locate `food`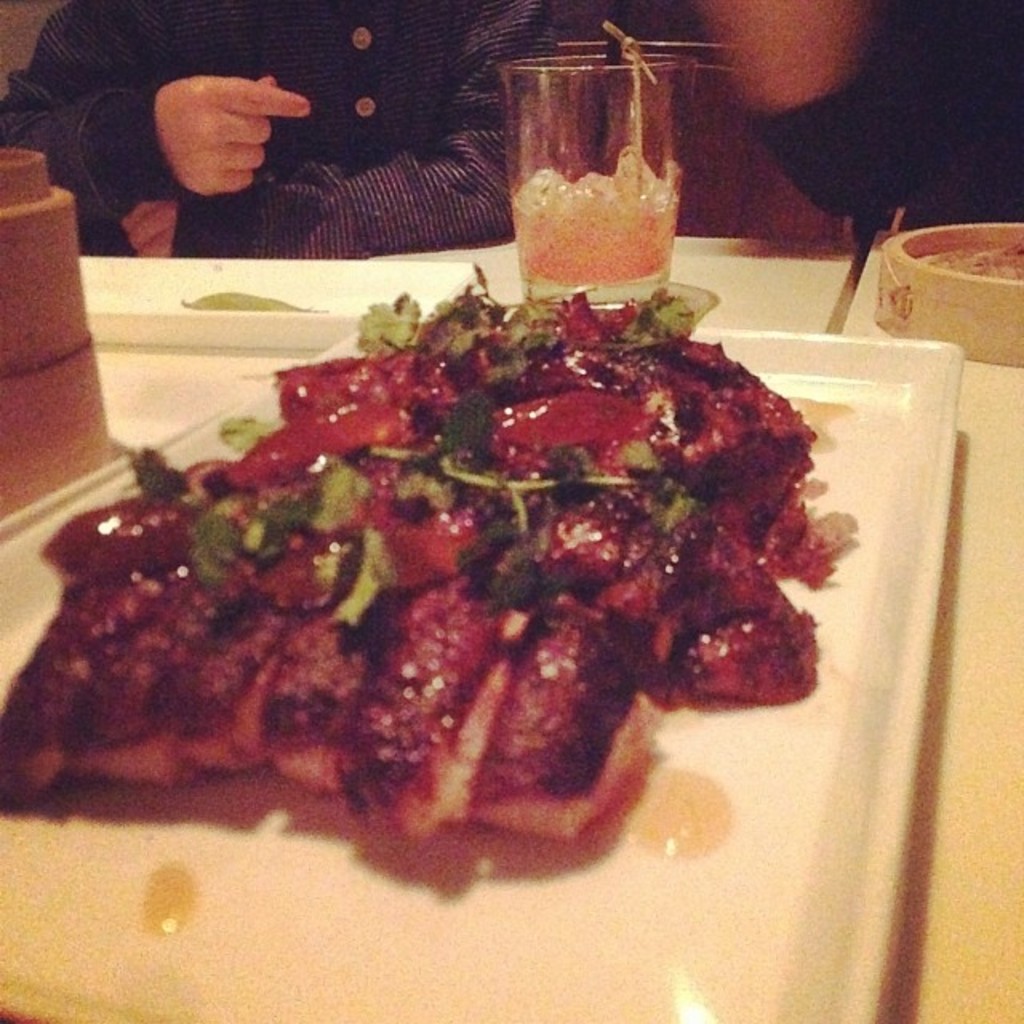
box(176, 286, 331, 317)
